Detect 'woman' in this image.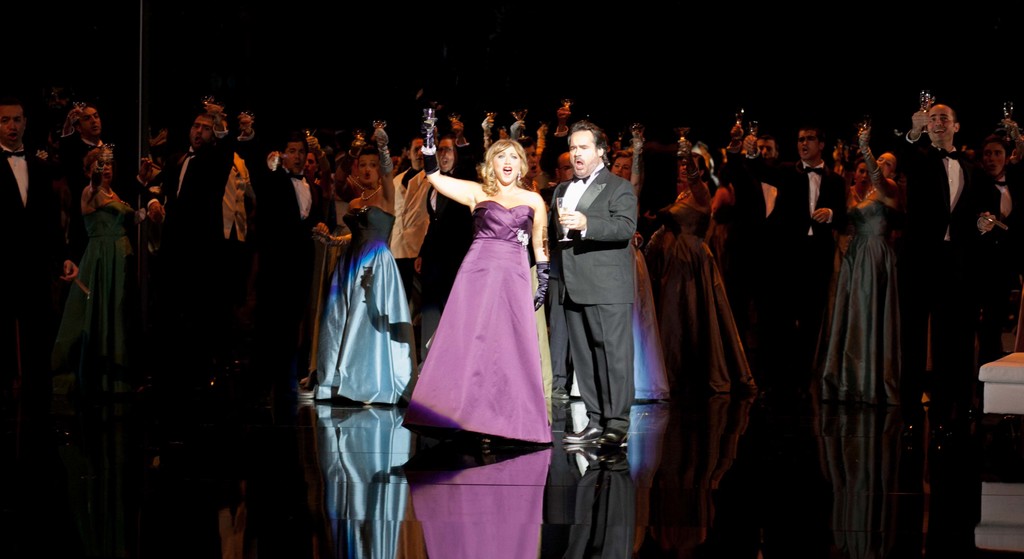
Detection: box(305, 127, 426, 413).
